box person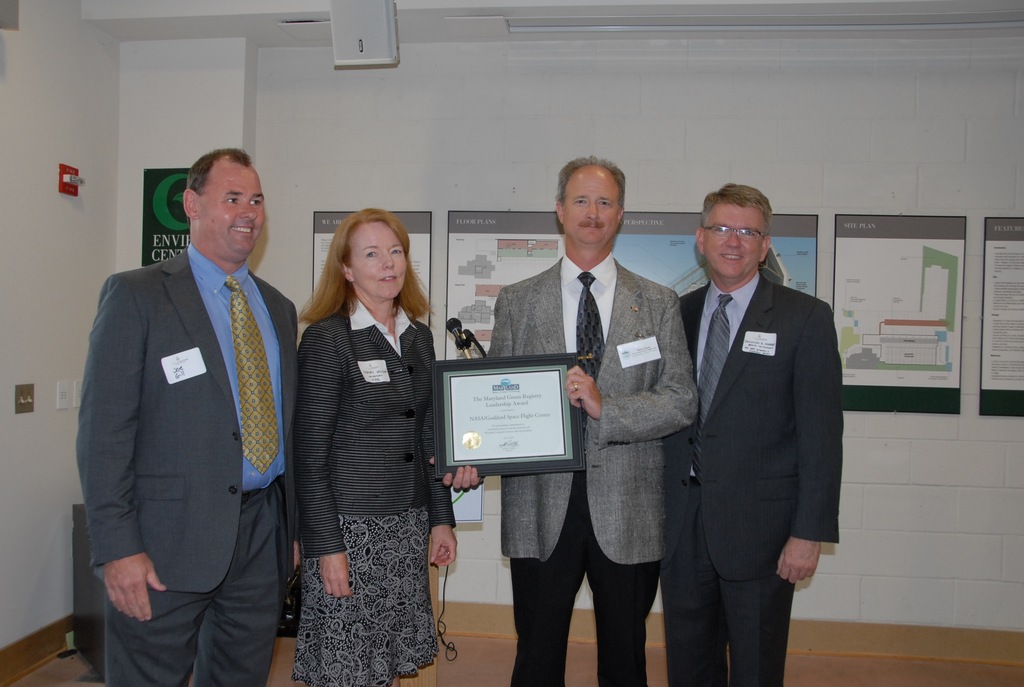
bbox(291, 210, 460, 686)
